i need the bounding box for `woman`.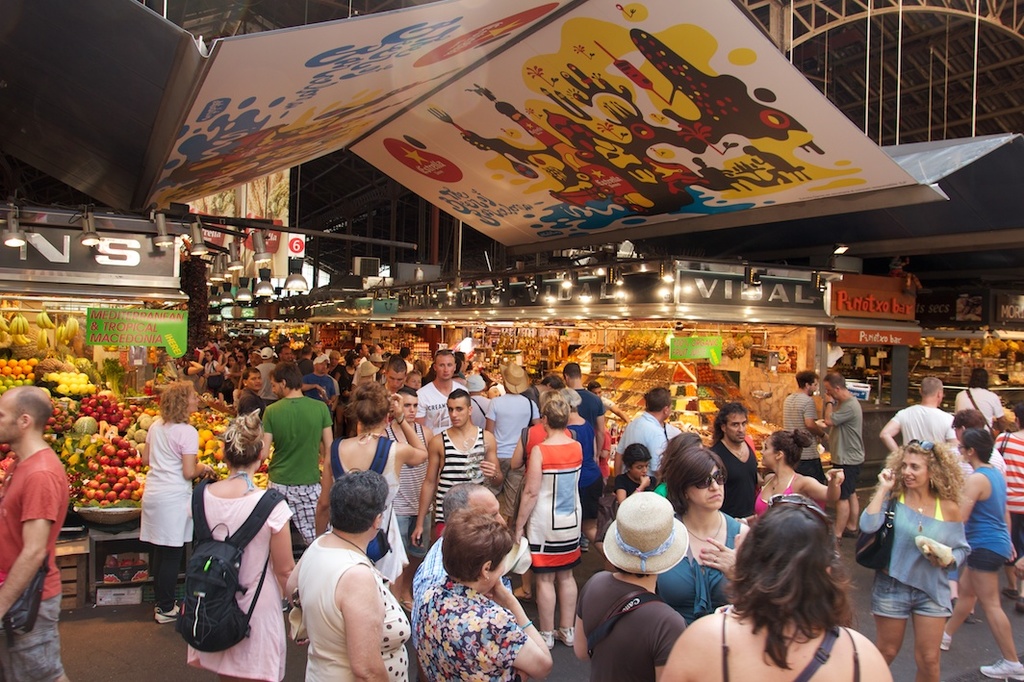
Here it is: (657, 490, 894, 681).
